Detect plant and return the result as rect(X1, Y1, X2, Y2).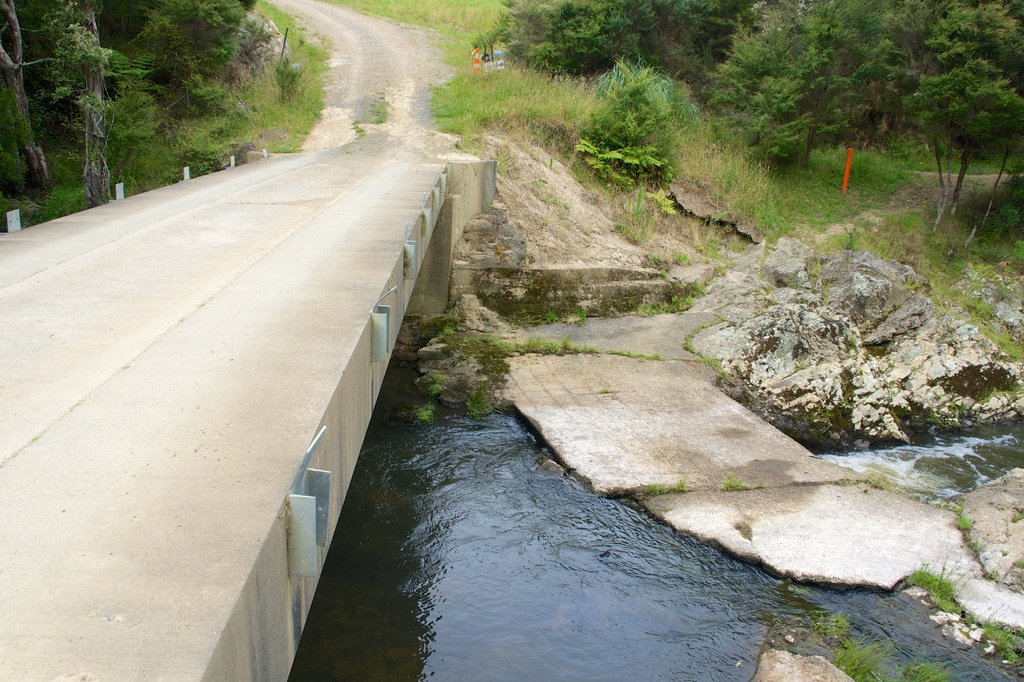
rect(808, 245, 824, 276).
